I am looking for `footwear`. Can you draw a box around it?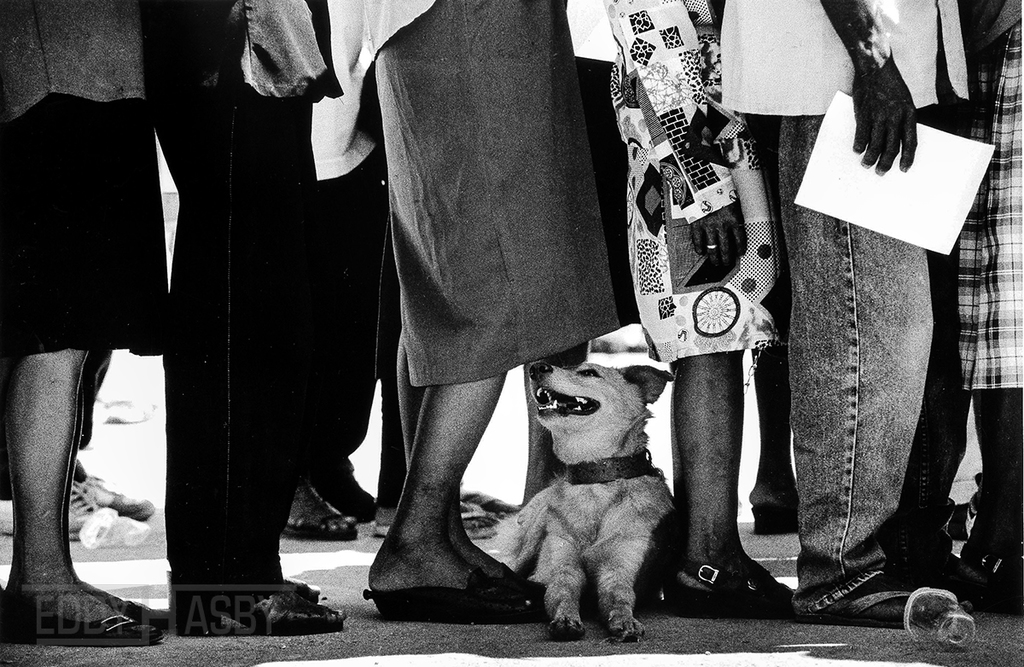
Sure, the bounding box is 81, 470, 148, 517.
